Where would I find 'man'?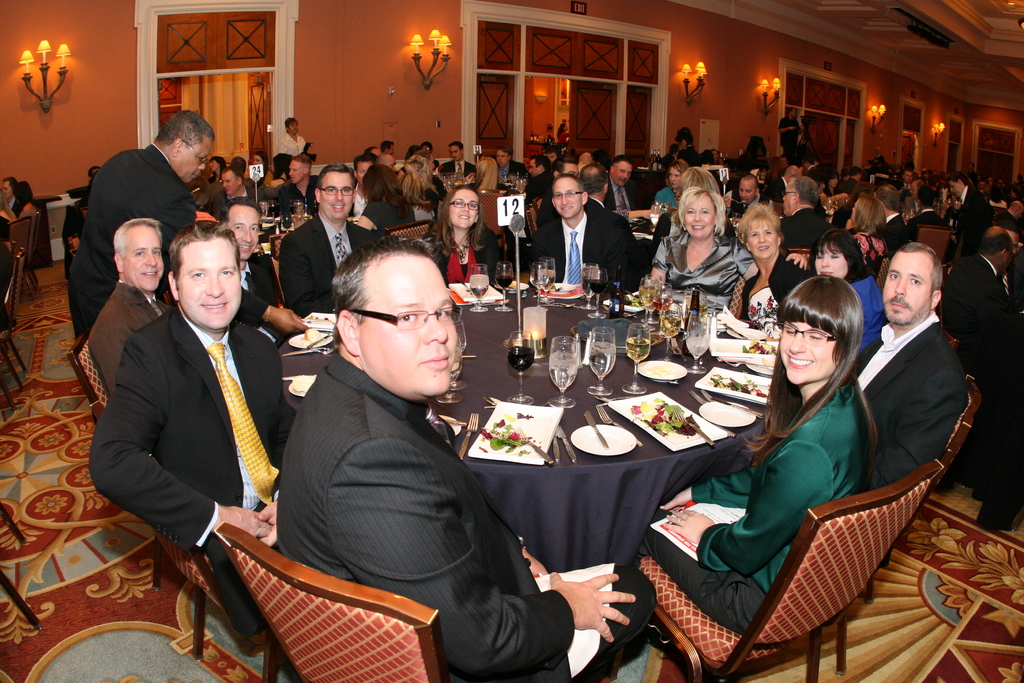
At bbox=(283, 162, 377, 314).
